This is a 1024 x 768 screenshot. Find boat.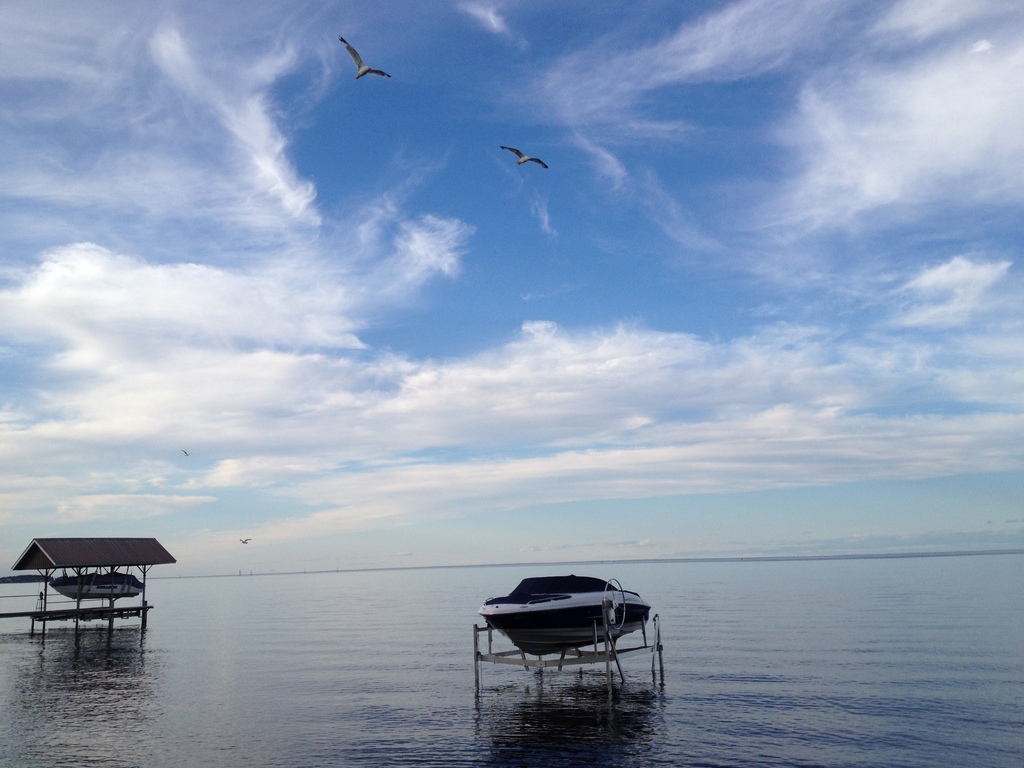
Bounding box: x1=60, y1=566, x2=143, y2=601.
